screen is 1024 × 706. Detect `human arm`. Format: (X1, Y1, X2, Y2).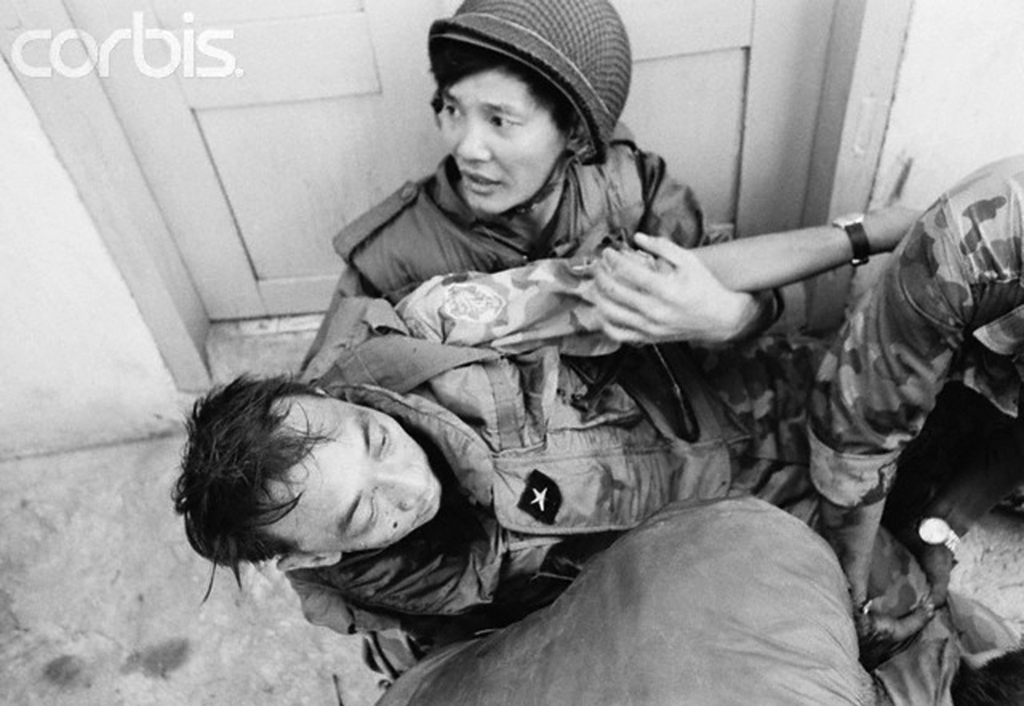
(887, 407, 1014, 656).
